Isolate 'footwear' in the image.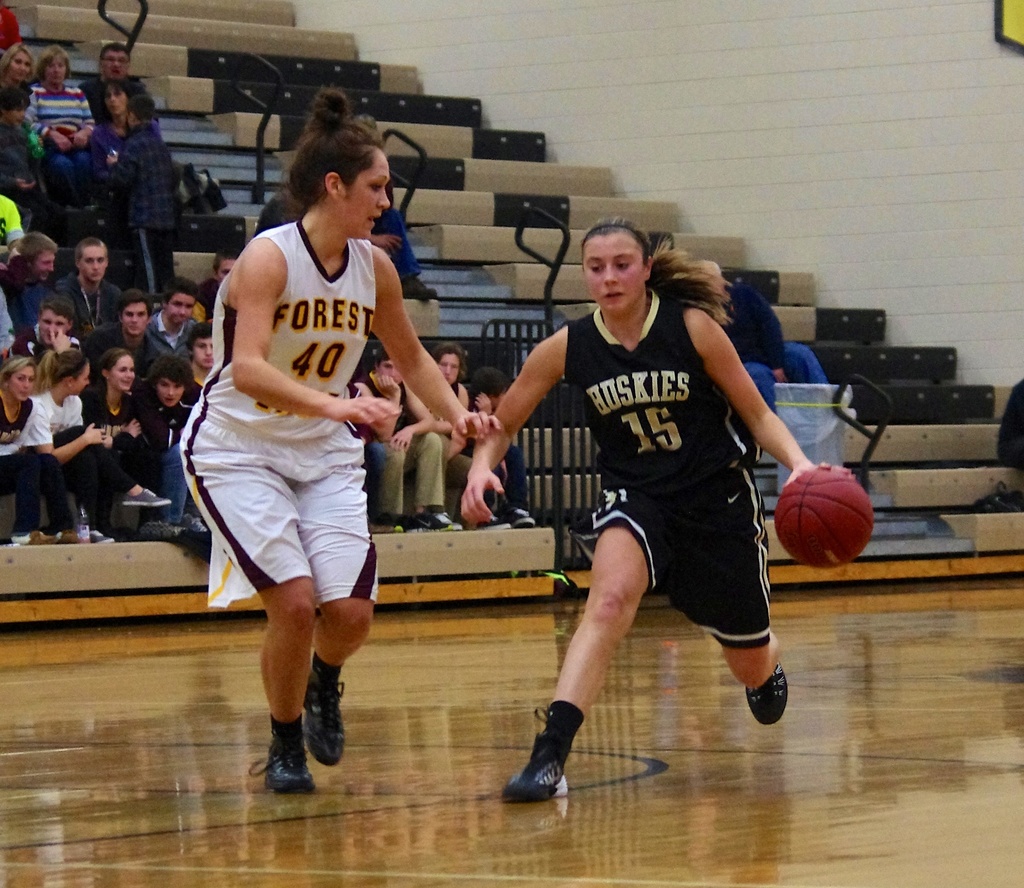
Isolated region: left=12, top=526, right=52, bottom=544.
